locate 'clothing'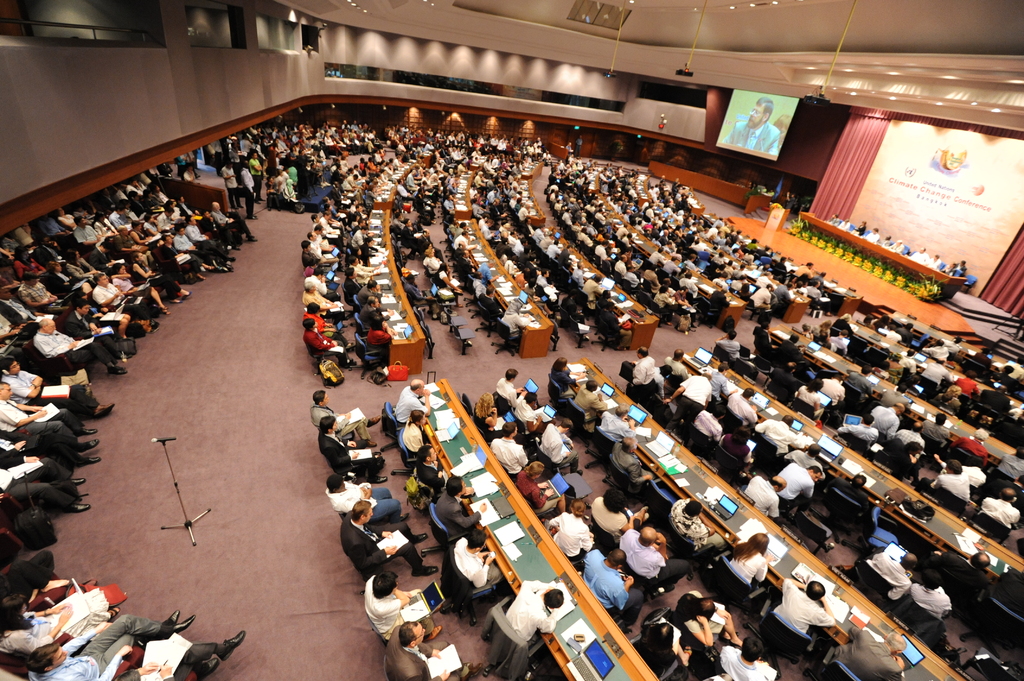
Rect(551, 364, 573, 397)
